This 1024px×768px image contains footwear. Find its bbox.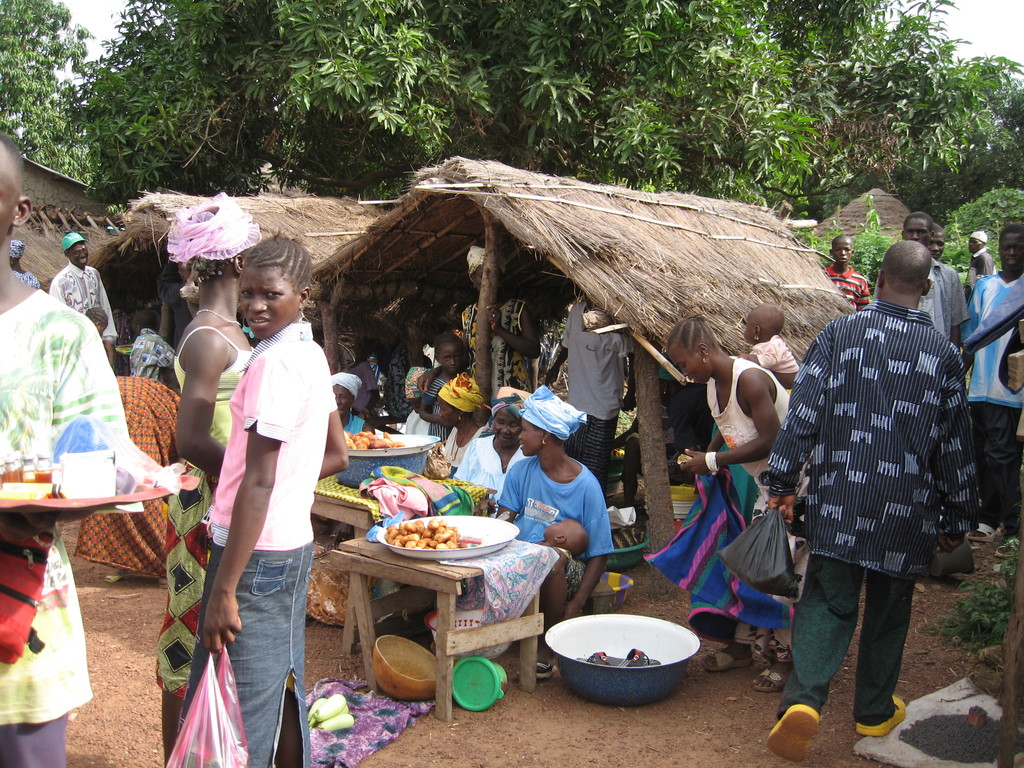
701 653 747 664.
